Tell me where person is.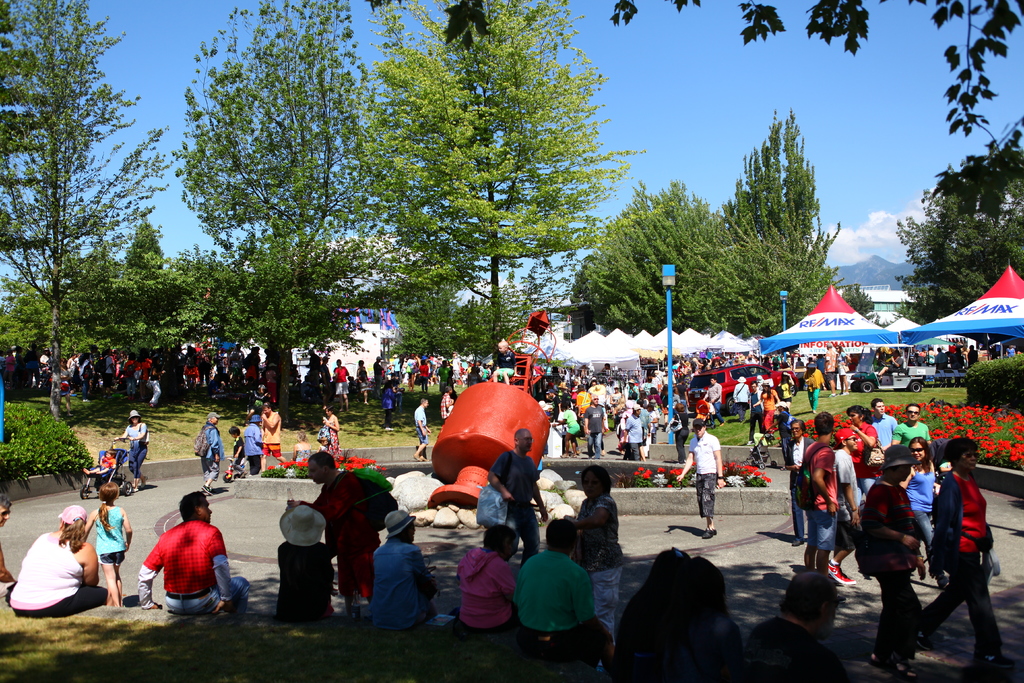
person is at 701,378,723,427.
